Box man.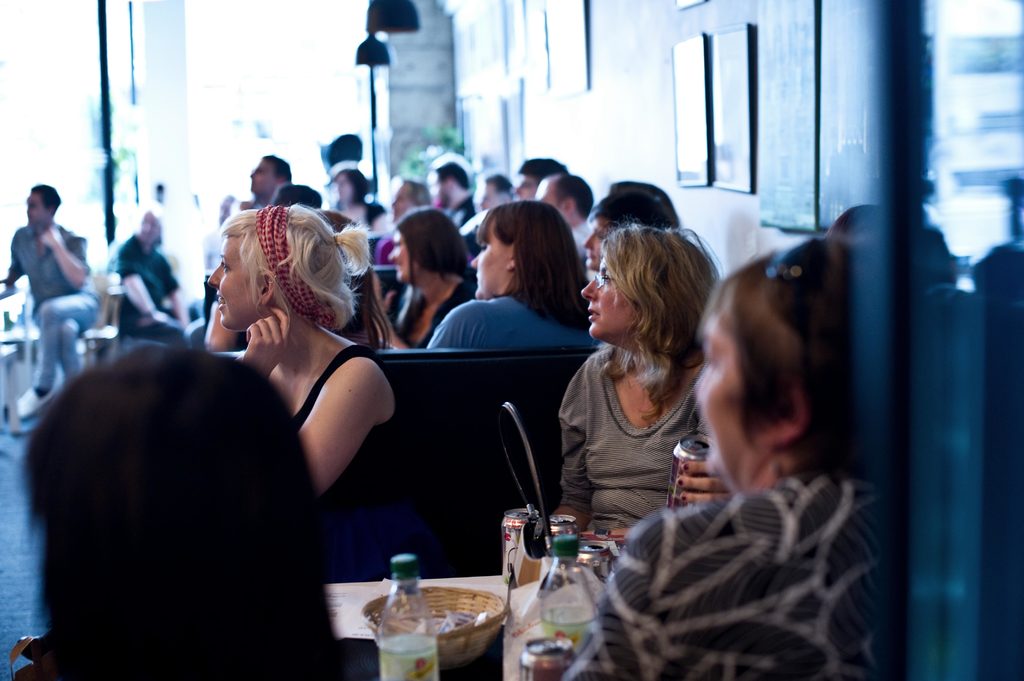
{"left": 237, "top": 153, "right": 291, "bottom": 211}.
